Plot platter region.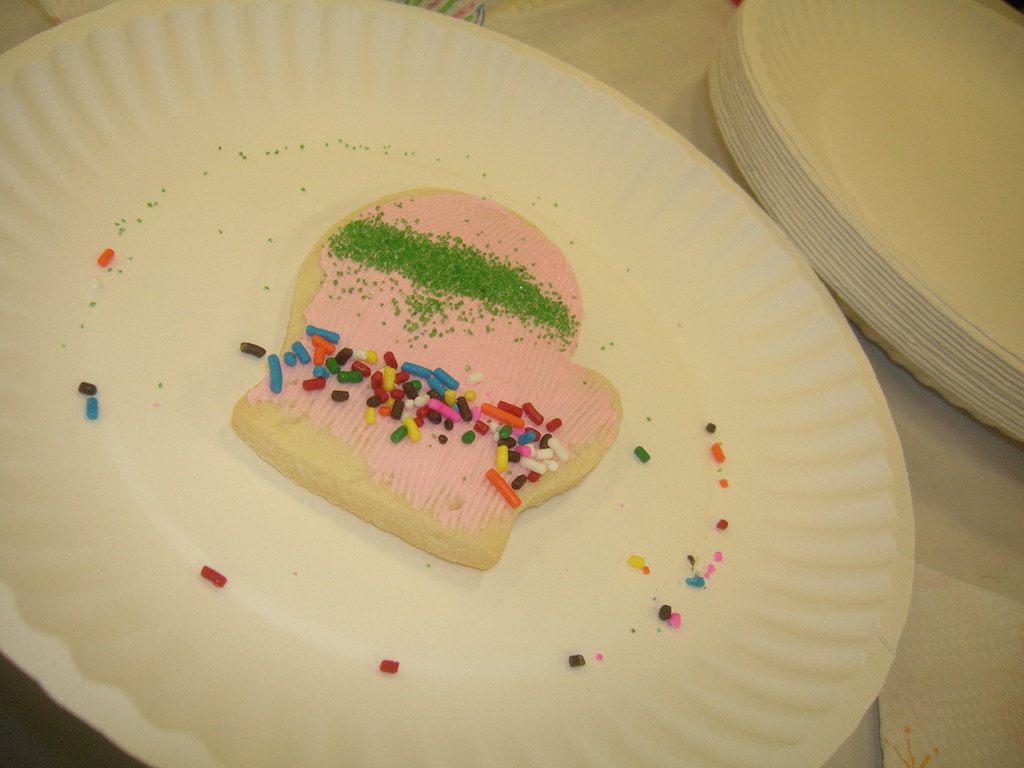
Plotted at <box>0,0,916,767</box>.
